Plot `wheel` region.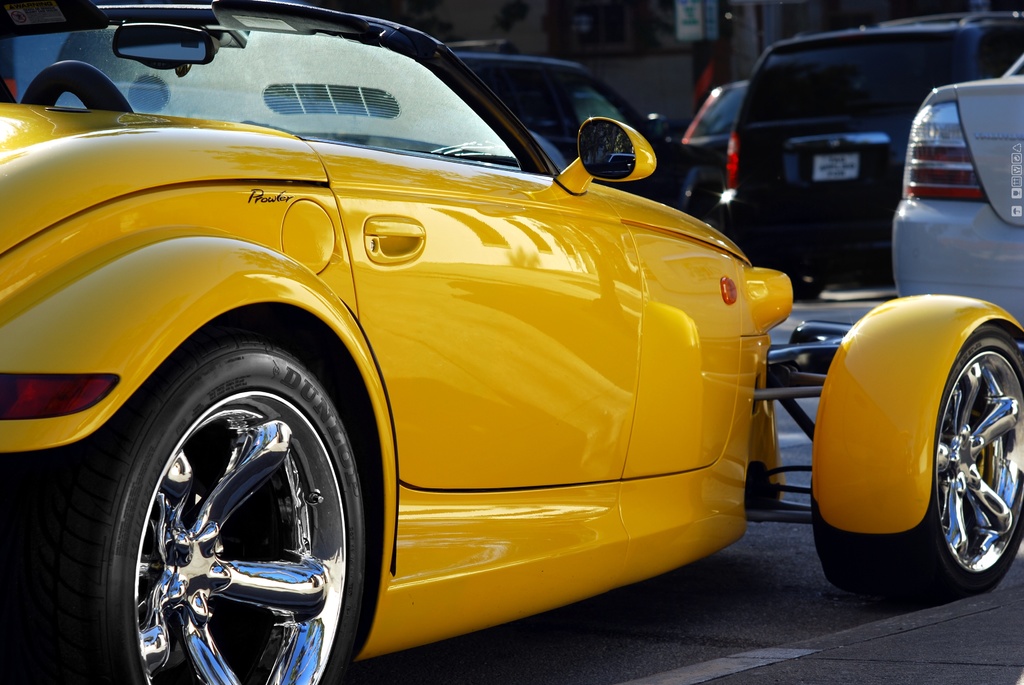
Plotted at BBox(87, 345, 390, 684).
